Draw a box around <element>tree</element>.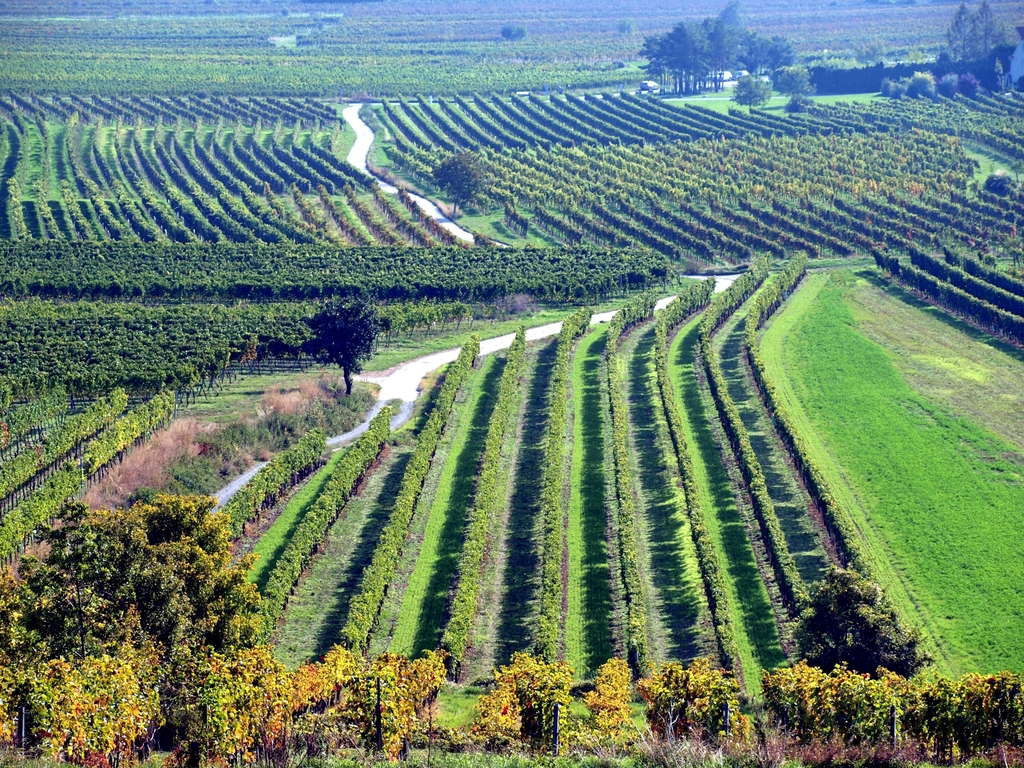
bbox=[776, 566, 933, 682].
